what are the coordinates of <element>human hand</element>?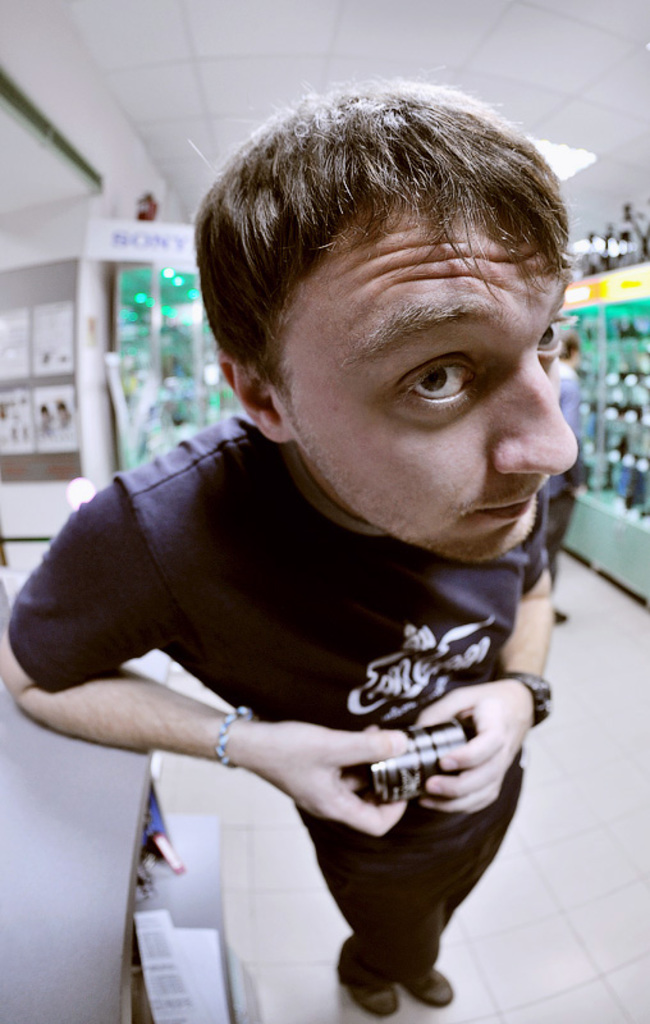
(256,719,412,840).
